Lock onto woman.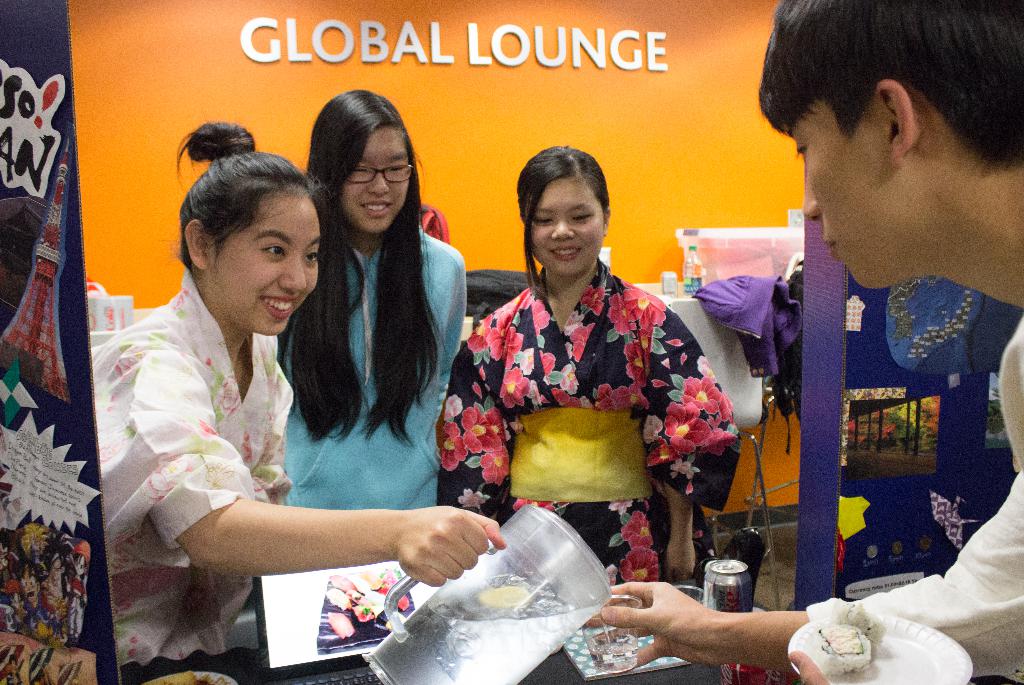
Locked: (270,90,465,515).
